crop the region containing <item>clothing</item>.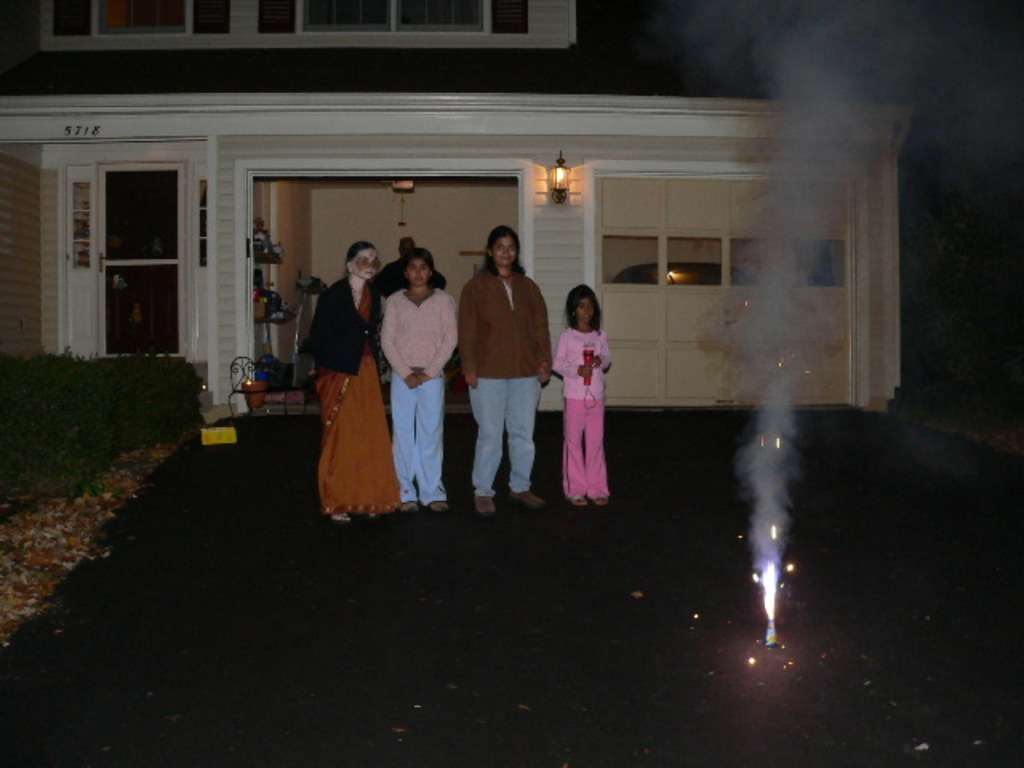
Crop region: <bbox>562, 304, 614, 496</bbox>.
